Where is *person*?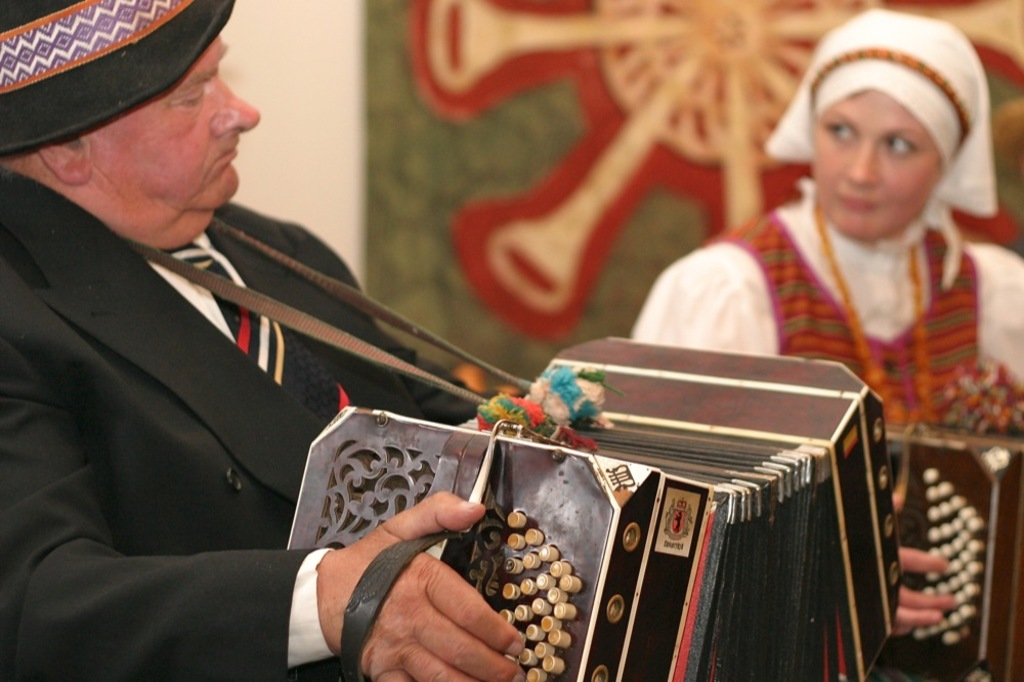
(x1=0, y1=0, x2=957, y2=681).
